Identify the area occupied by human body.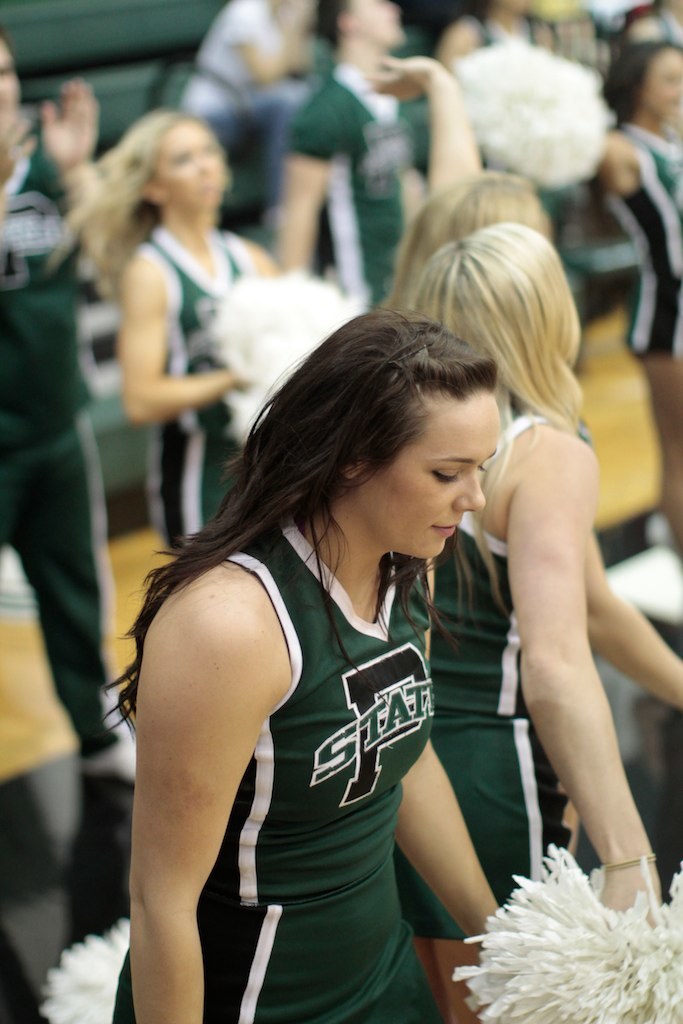
Area: x1=597, y1=120, x2=682, y2=530.
